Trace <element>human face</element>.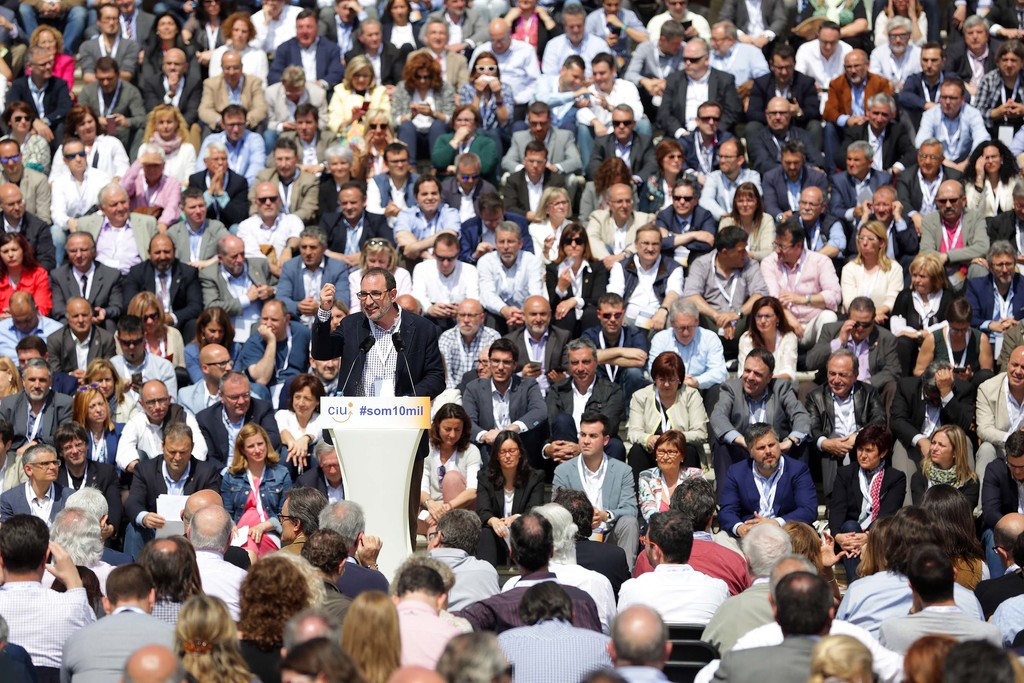
Traced to pyautogui.locateOnScreen(276, 151, 294, 176).
